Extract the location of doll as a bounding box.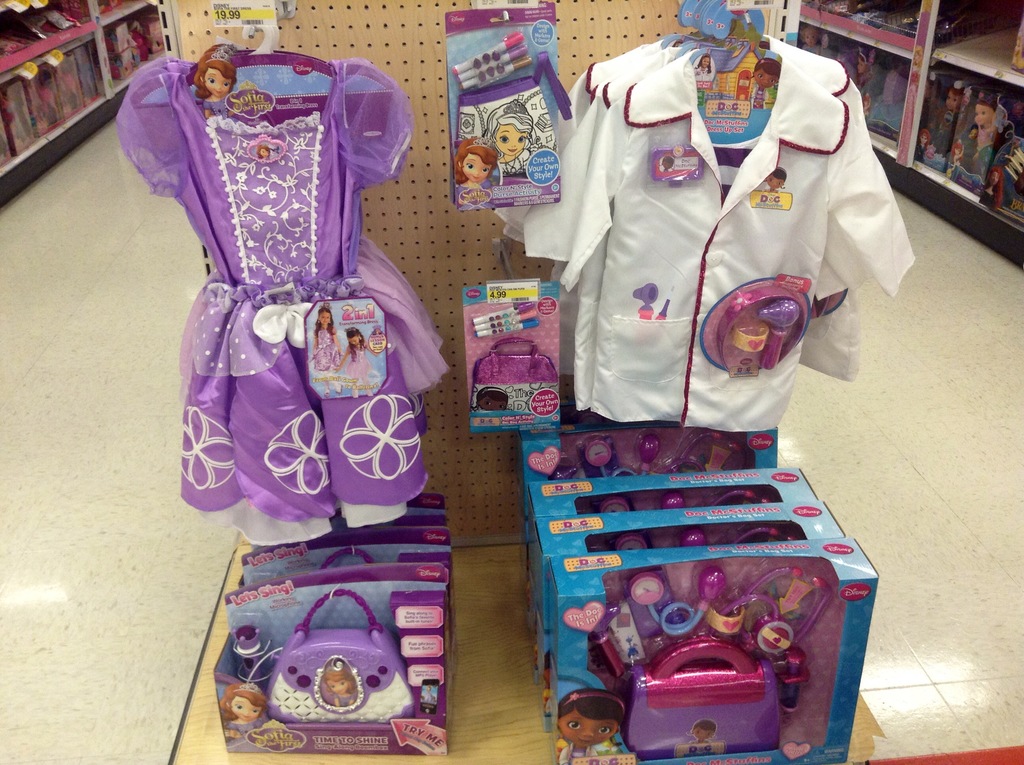
(557,686,614,764).
